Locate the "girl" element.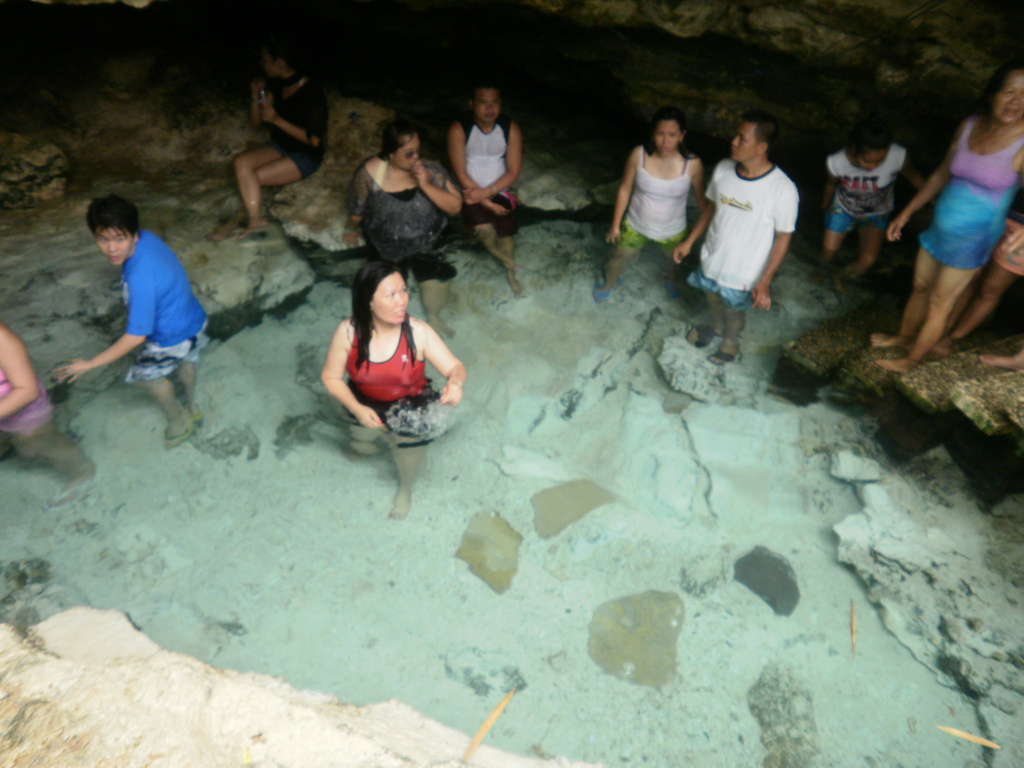
Element bbox: (315,255,474,524).
